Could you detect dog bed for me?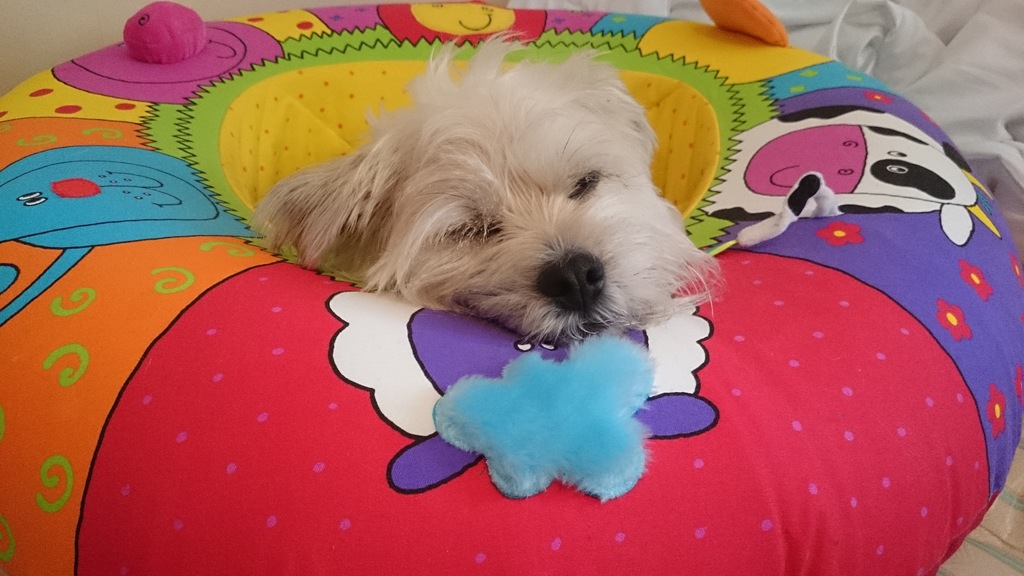
Detection result: box=[0, 1, 1023, 575].
